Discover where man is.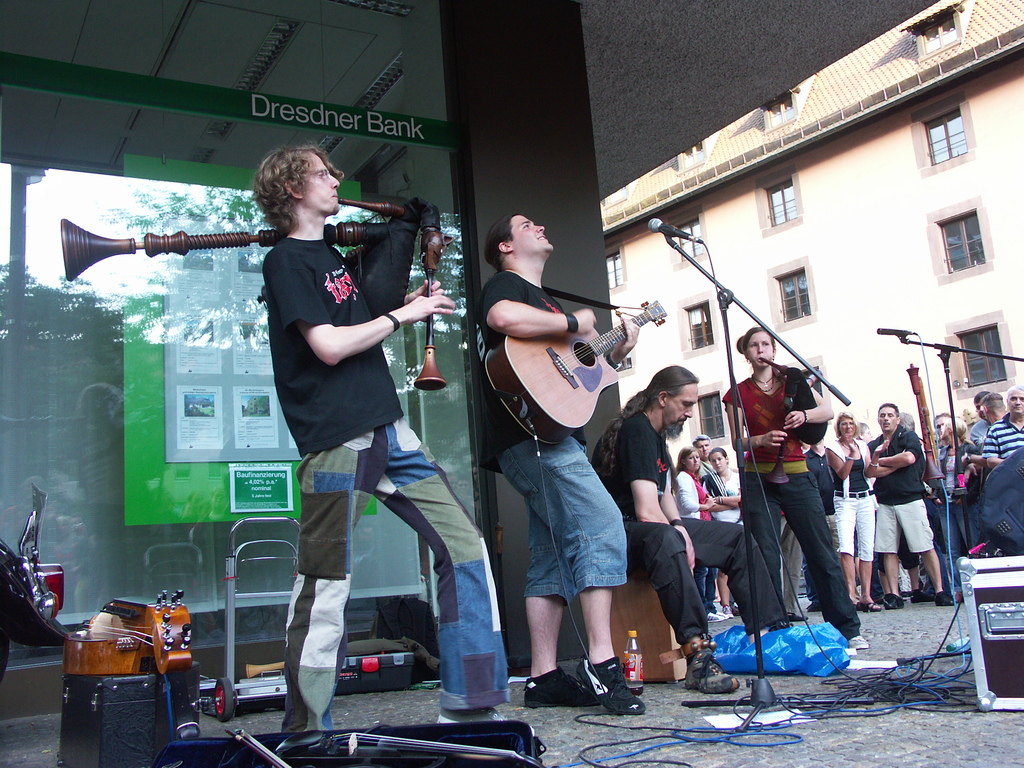
Discovered at [left=977, top=389, right=1010, bottom=424].
